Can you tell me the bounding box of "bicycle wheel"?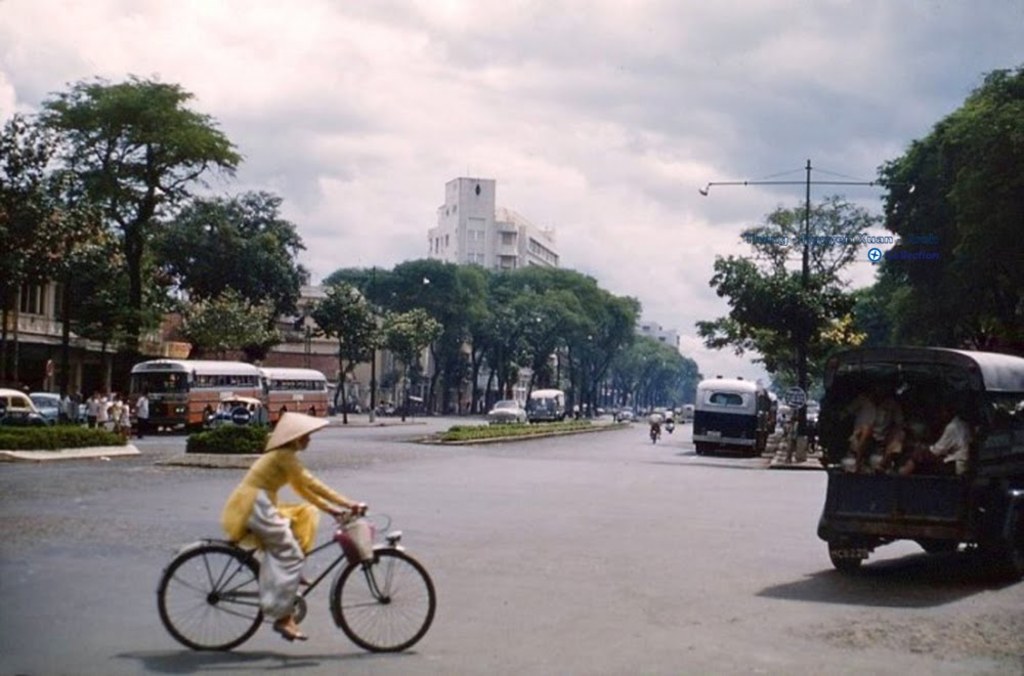
bbox=[332, 546, 435, 652].
